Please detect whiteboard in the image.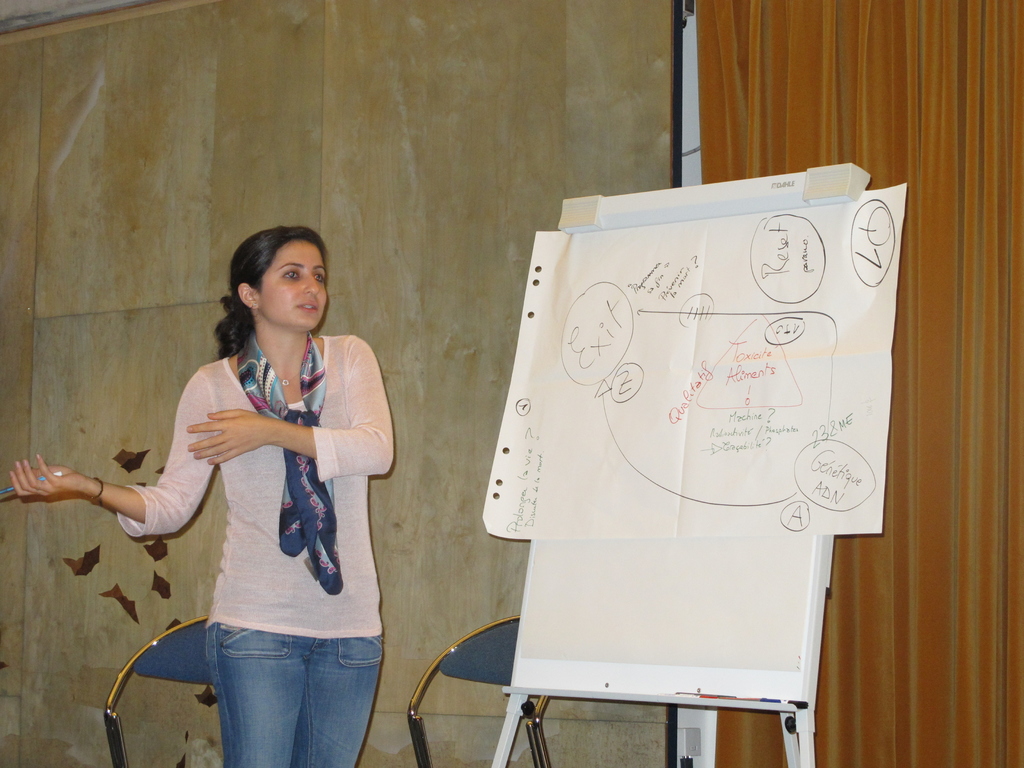
locate(501, 159, 873, 716).
